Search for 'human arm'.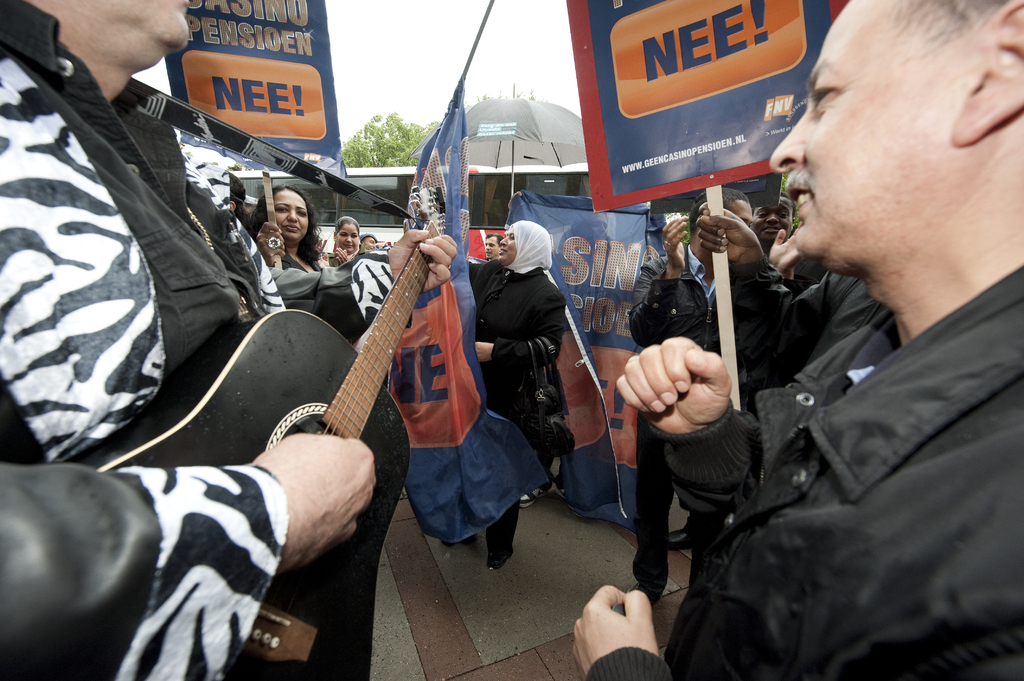
Found at (left=615, top=316, right=769, bottom=487).
